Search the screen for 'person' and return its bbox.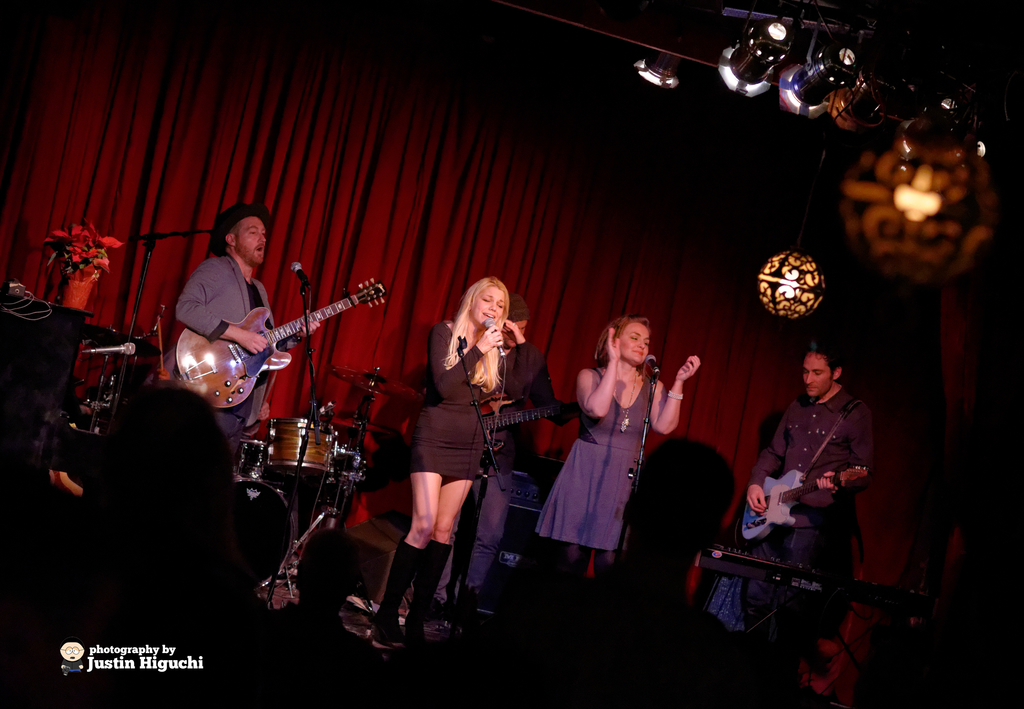
Found: rect(273, 525, 387, 708).
